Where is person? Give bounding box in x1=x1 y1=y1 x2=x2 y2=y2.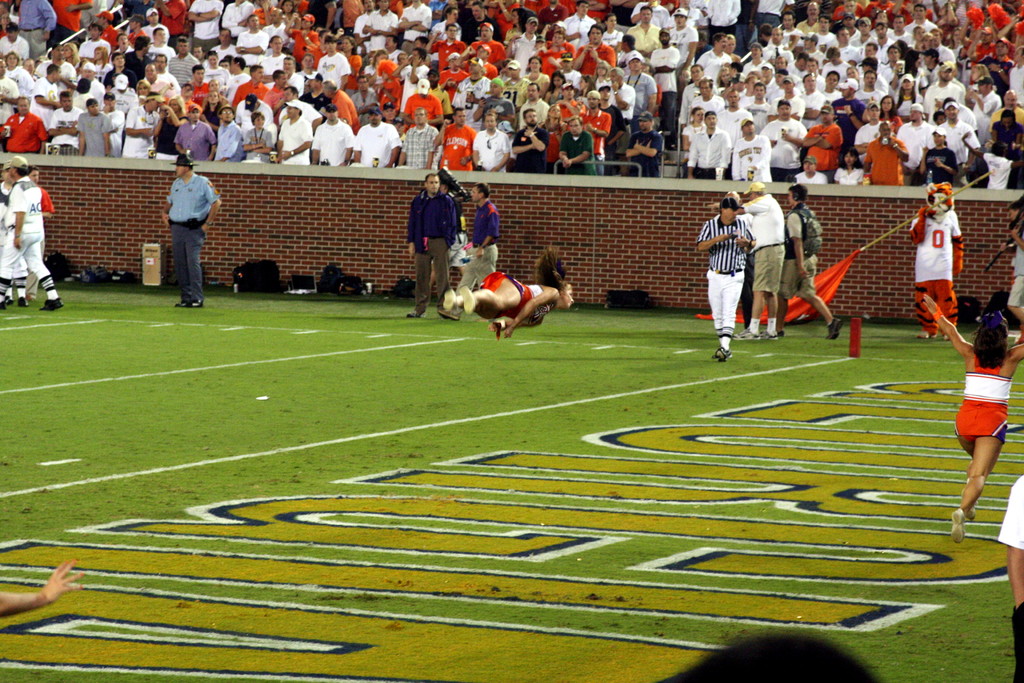
x1=429 y1=176 x2=469 y2=286.
